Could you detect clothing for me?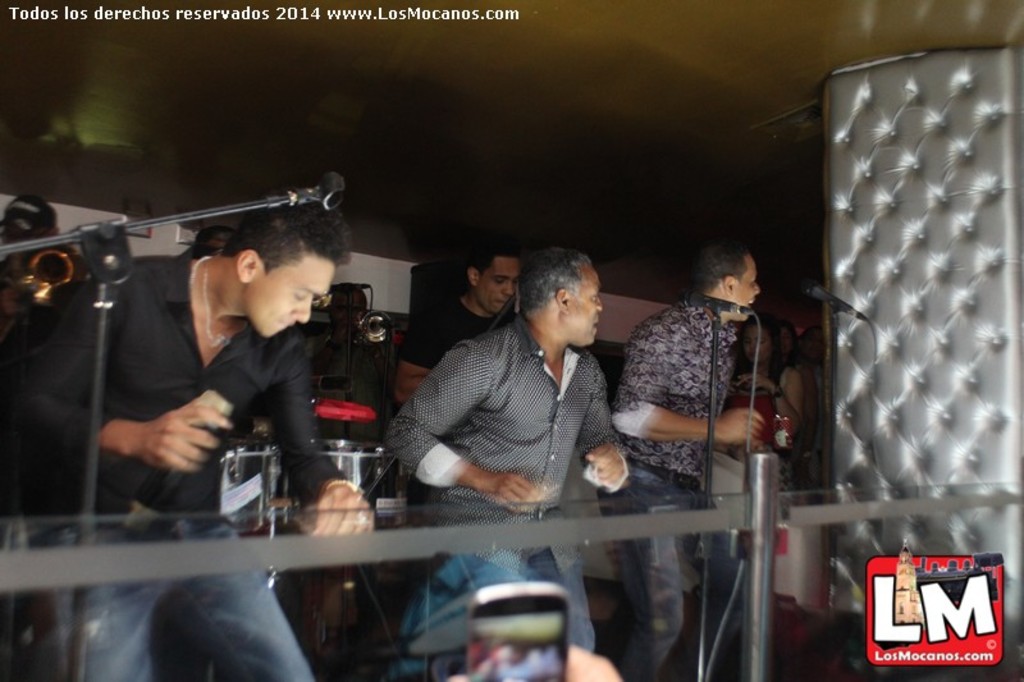
Detection result: box(306, 330, 390, 476).
